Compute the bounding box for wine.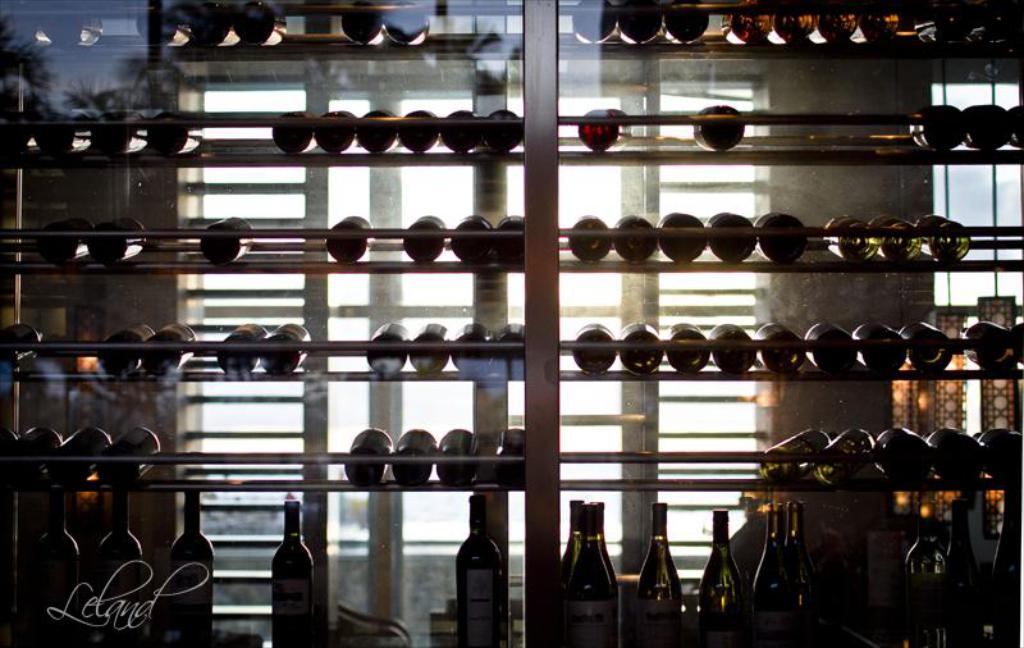
crop(147, 113, 206, 152).
